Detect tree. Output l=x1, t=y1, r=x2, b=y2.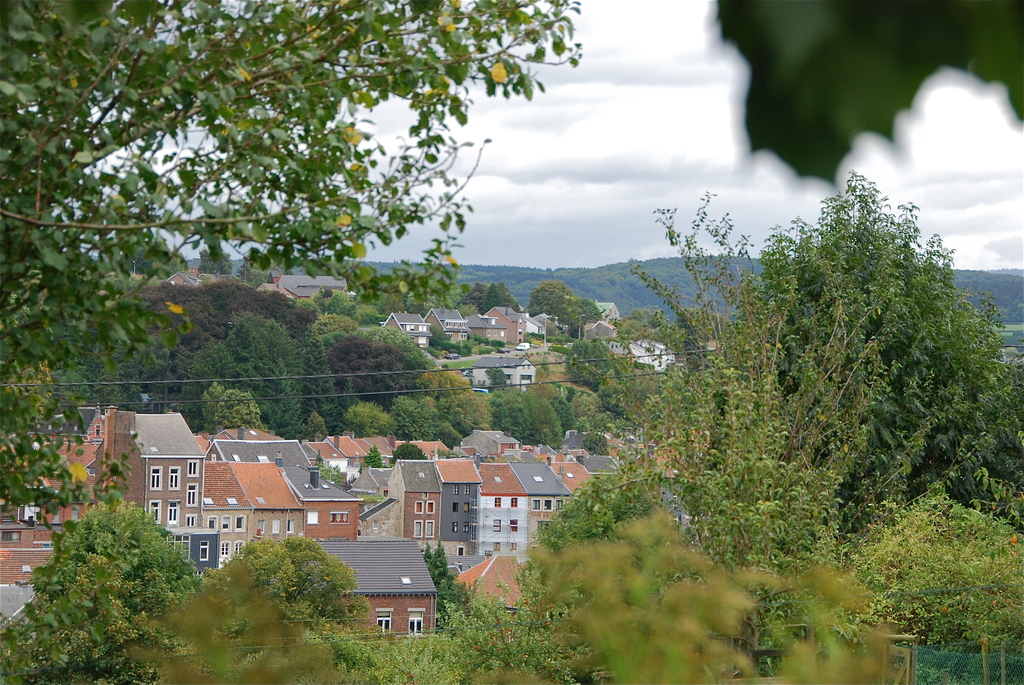
l=0, t=0, r=579, b=385.
